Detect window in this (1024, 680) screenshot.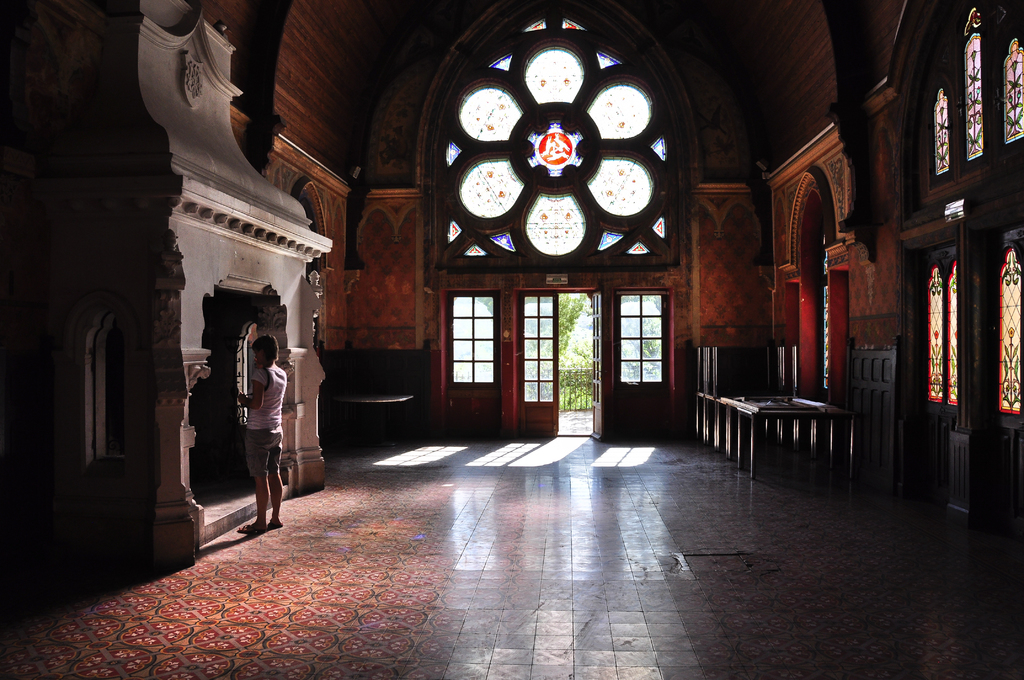
Detection: left=417, top=28, right=696, bottom=296.
